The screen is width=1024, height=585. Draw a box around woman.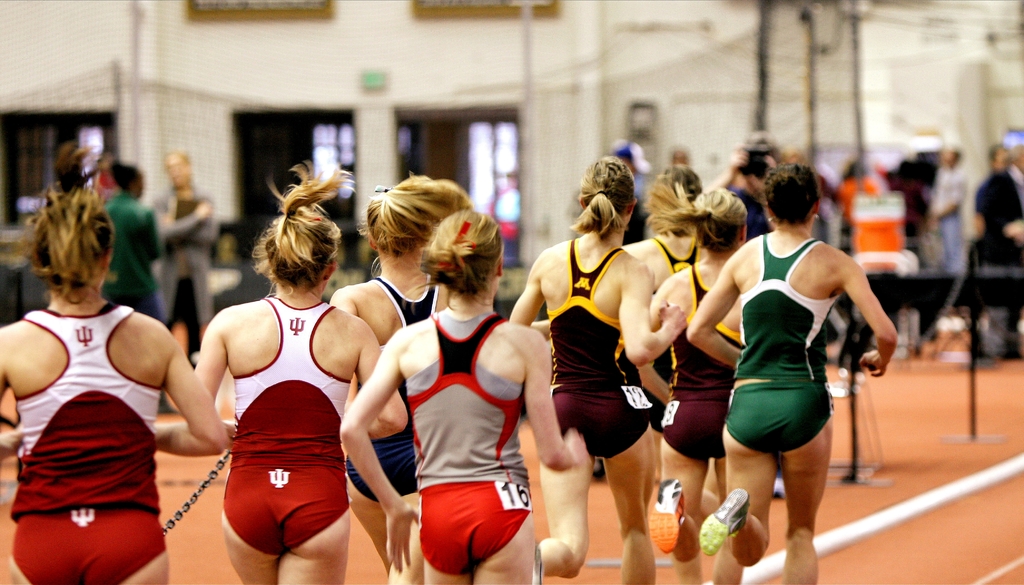
[636, 175, 743, 584].
